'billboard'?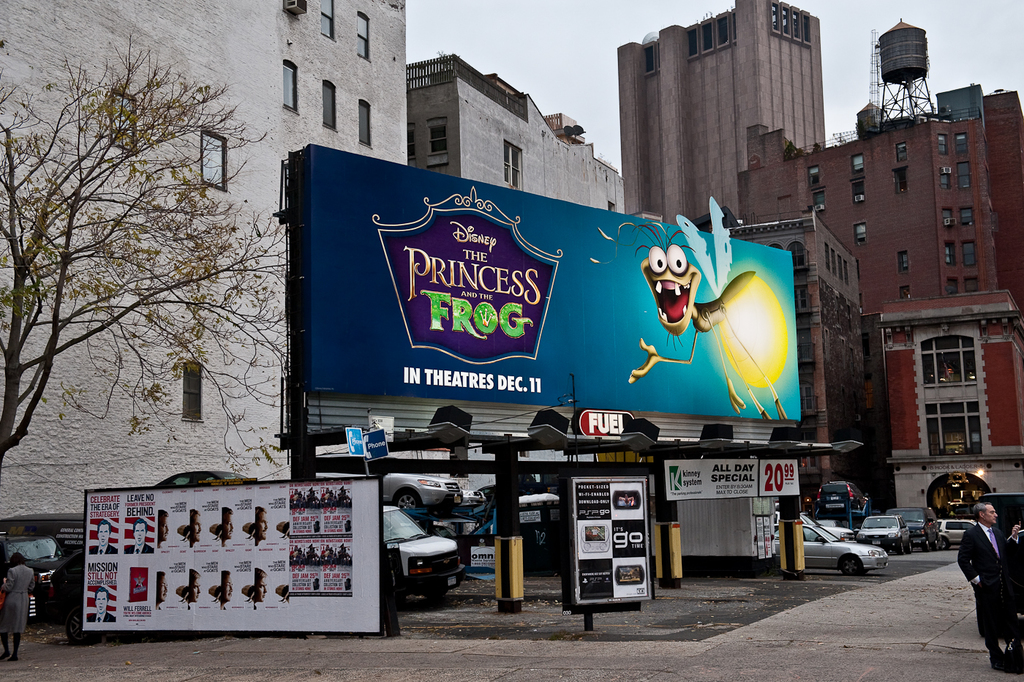
{"left": 751, "top": 496, "right": 763, "bottom": 516}
